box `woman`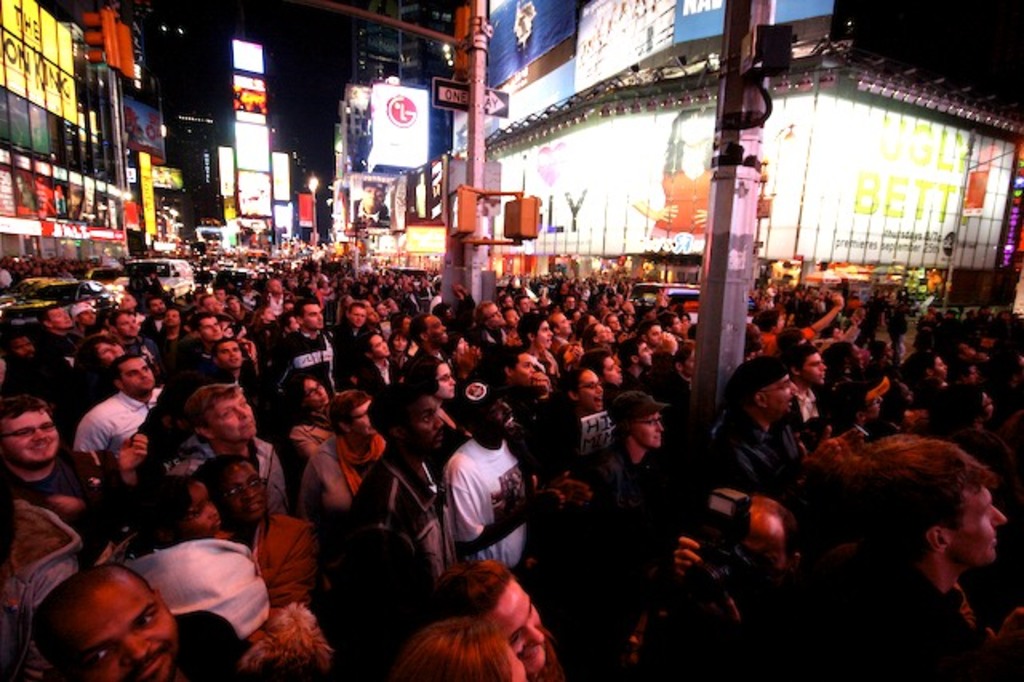
{"x1": 296, "y1": 389, "x2": 386, "y2": 565}
